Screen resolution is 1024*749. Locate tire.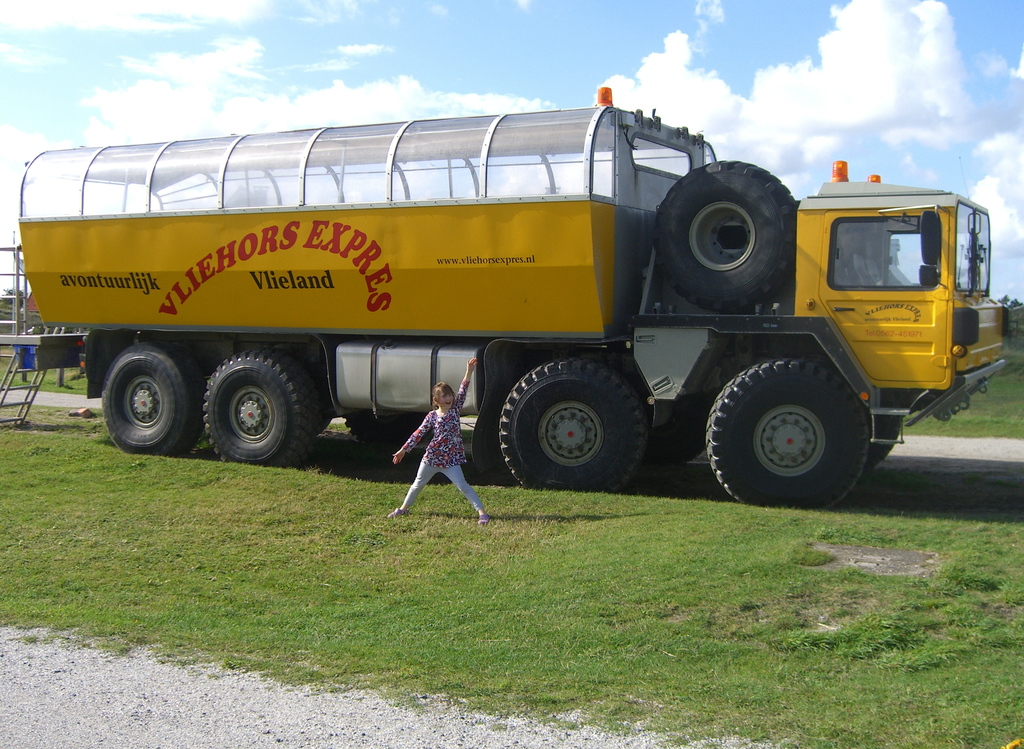
499, 357, 647, 492.
